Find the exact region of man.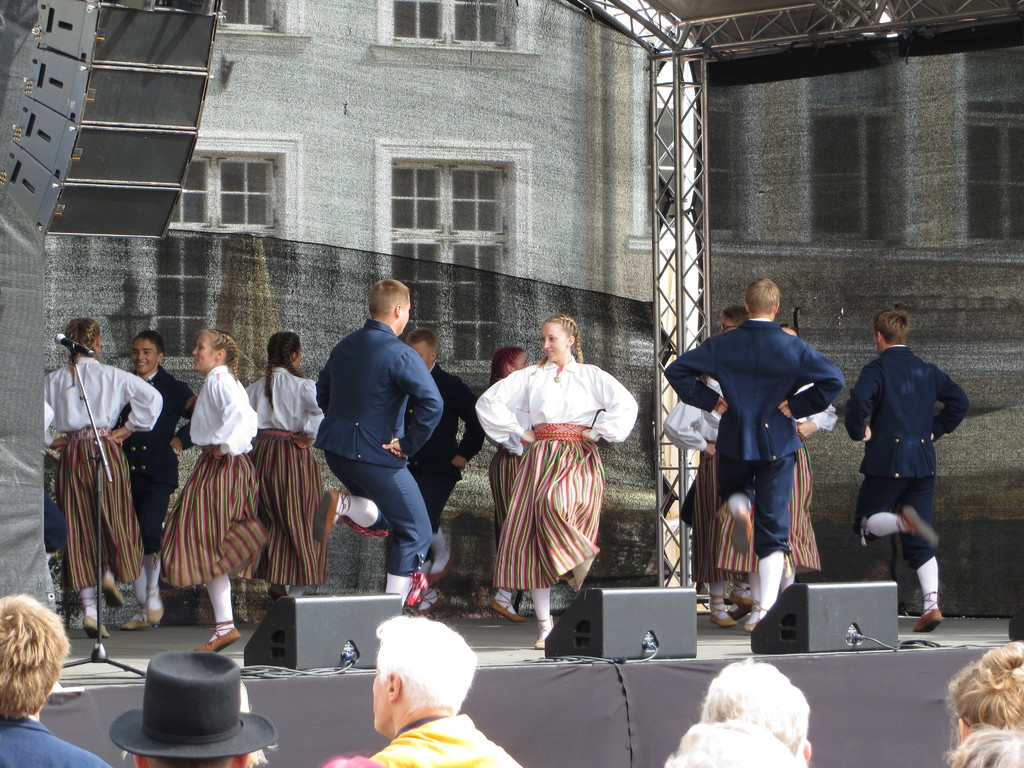
Exact region: [x1=366, y1=612, x2=522, y2=767].
